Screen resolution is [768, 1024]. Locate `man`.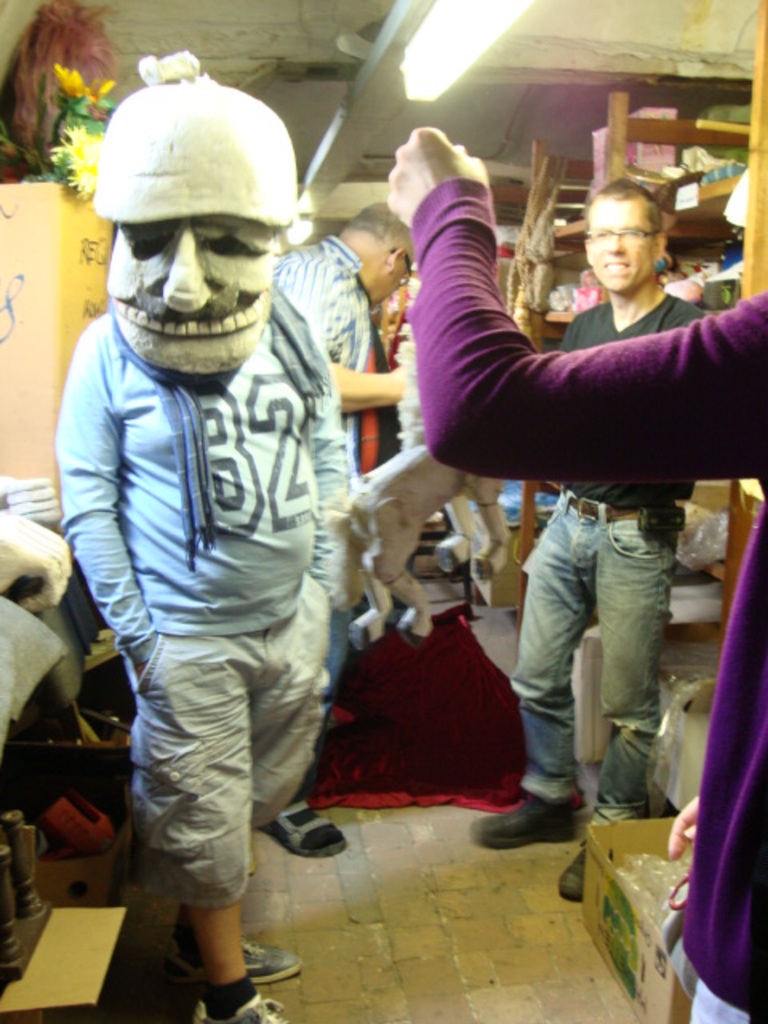
466 171 712 901.
